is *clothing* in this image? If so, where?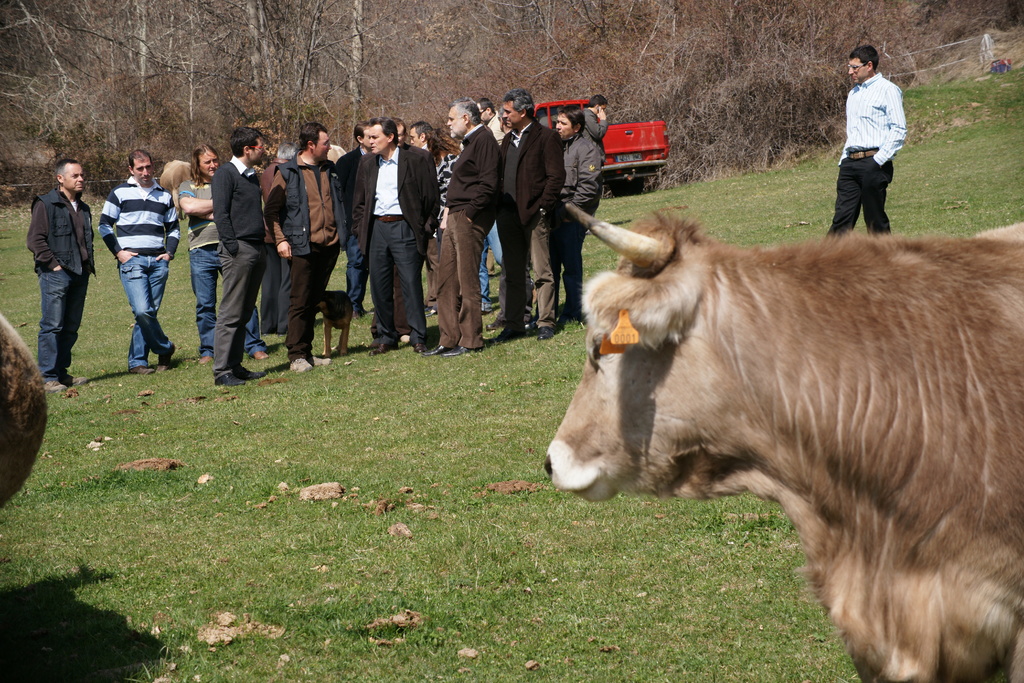
Yes, at rect(340, 147, 369, 308).
